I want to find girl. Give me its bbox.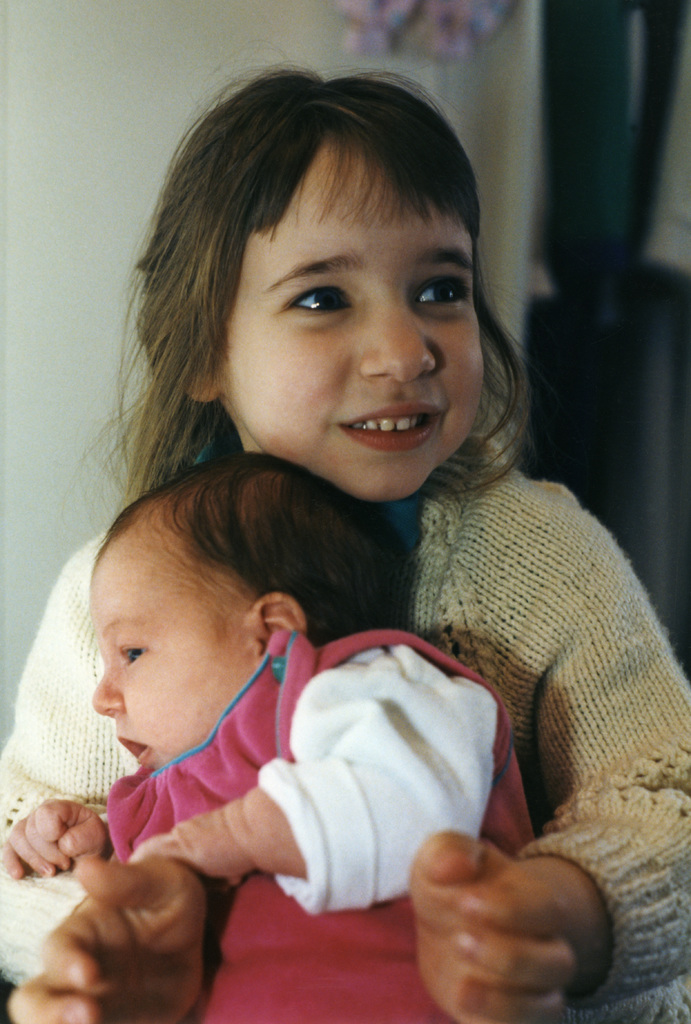
BBox(0, 40, 690, 1023).
